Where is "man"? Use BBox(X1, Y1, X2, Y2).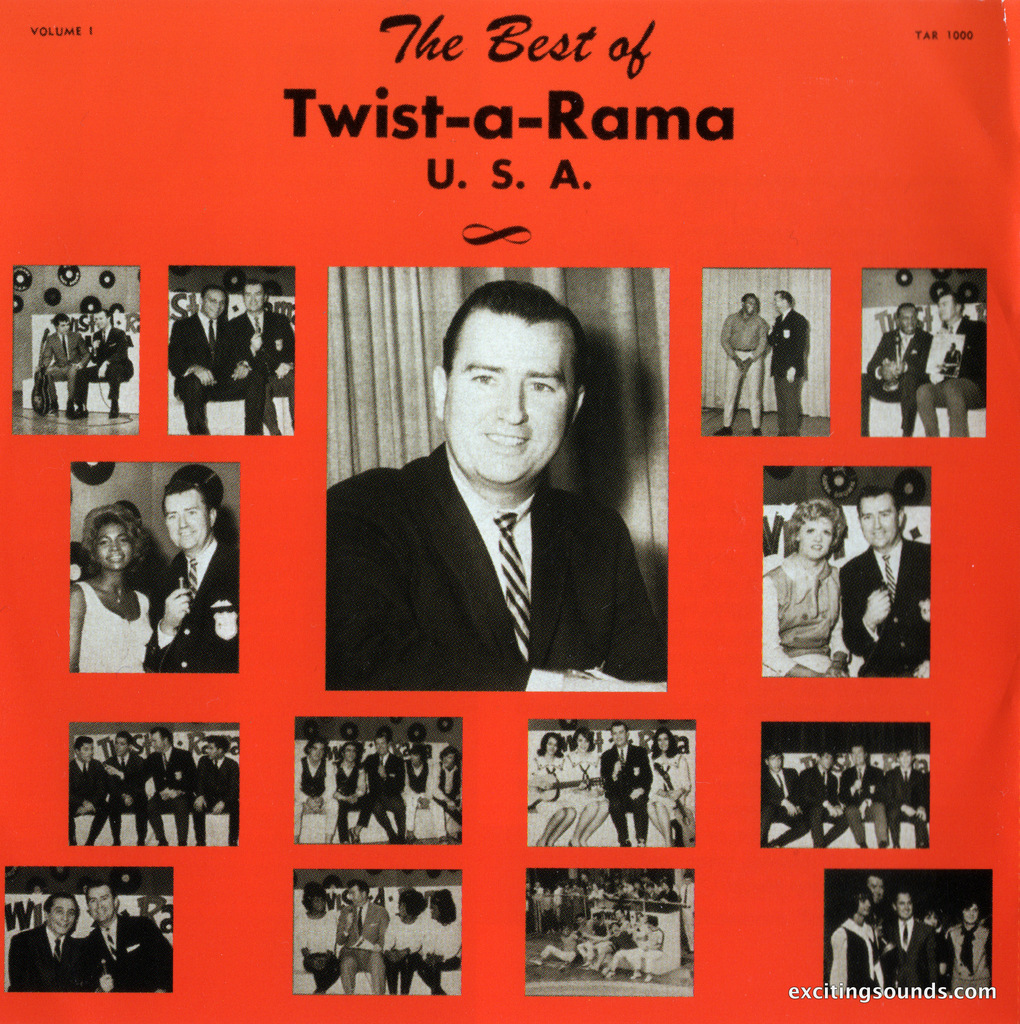
BBox(148, 728, 202, 849).
